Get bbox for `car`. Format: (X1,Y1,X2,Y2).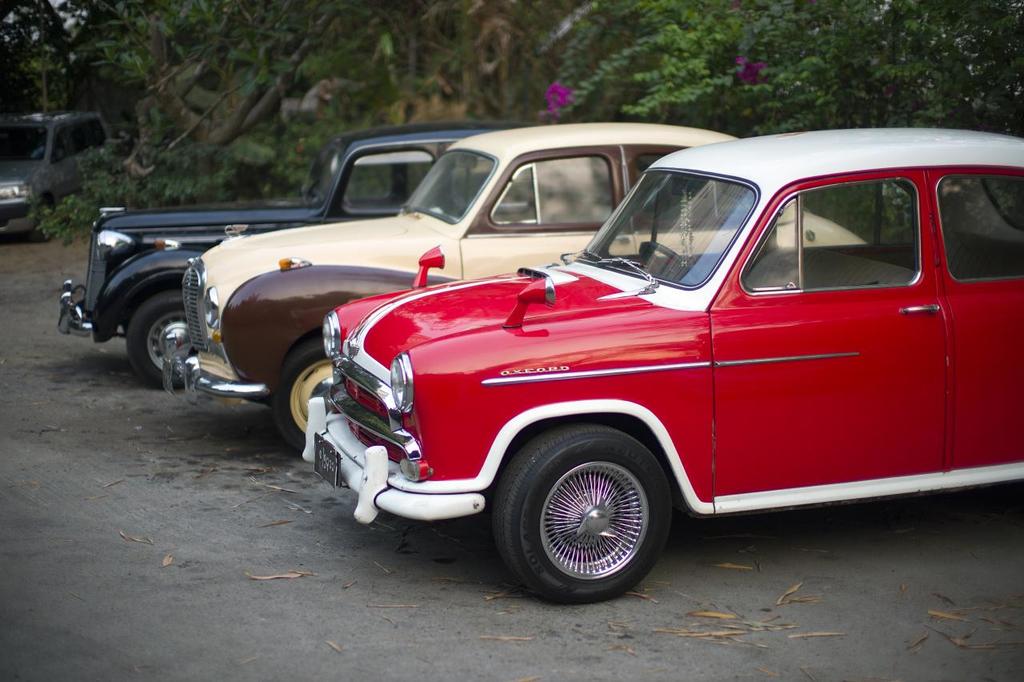
(161,123,871,441).
